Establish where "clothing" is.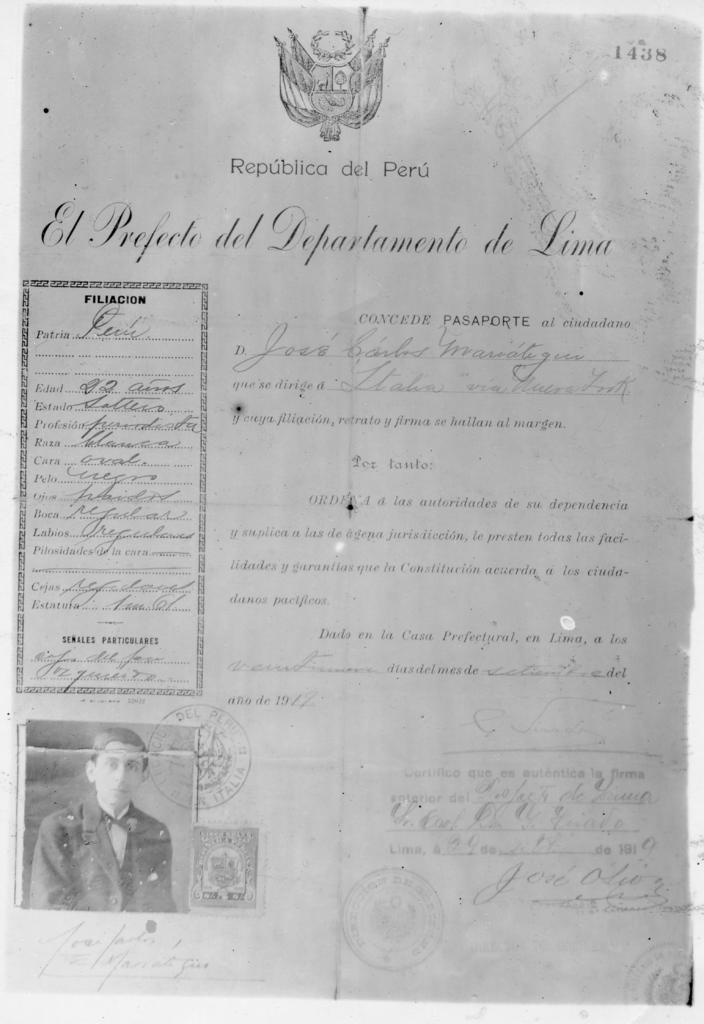
Established at l=32, t=778, r=183, b=928.
